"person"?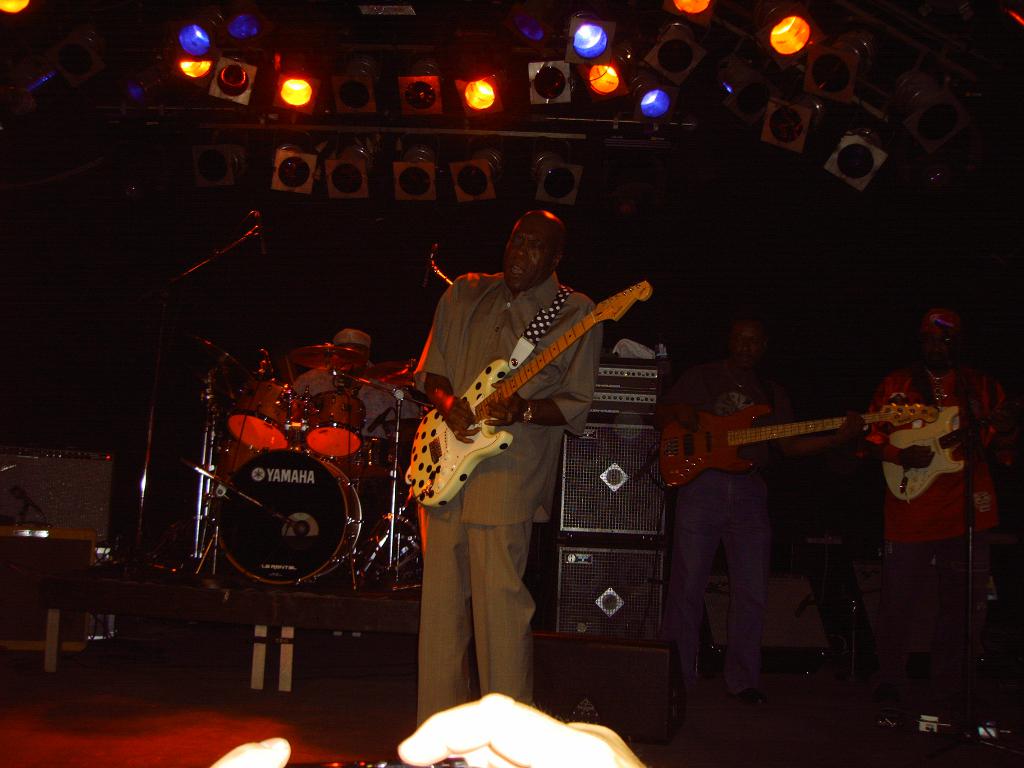
408/159/648/682
